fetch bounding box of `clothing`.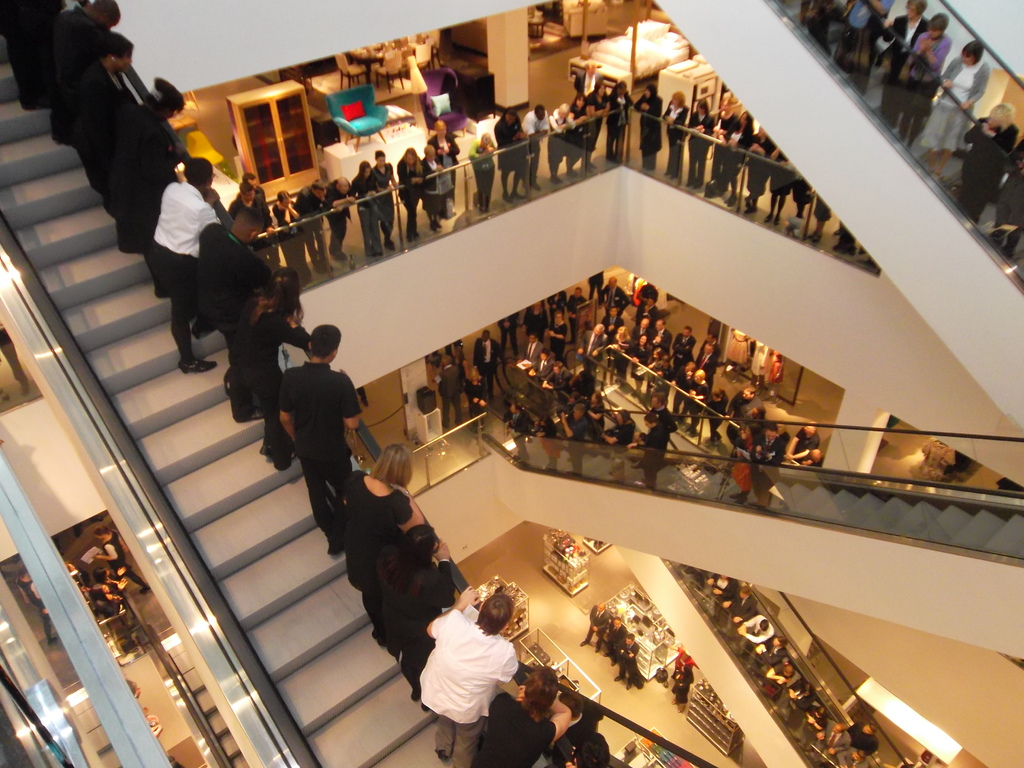
Bbox: box(275, 204, 312, 271).
